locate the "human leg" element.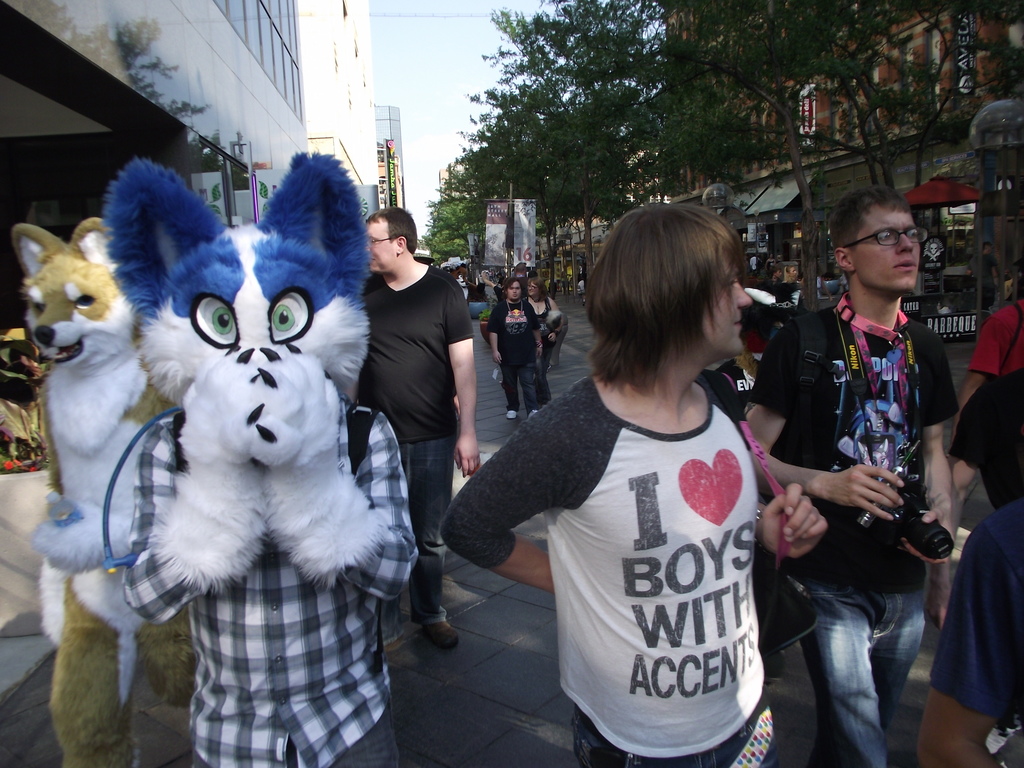
Element bbox: box(799, 593, 885, 765).
